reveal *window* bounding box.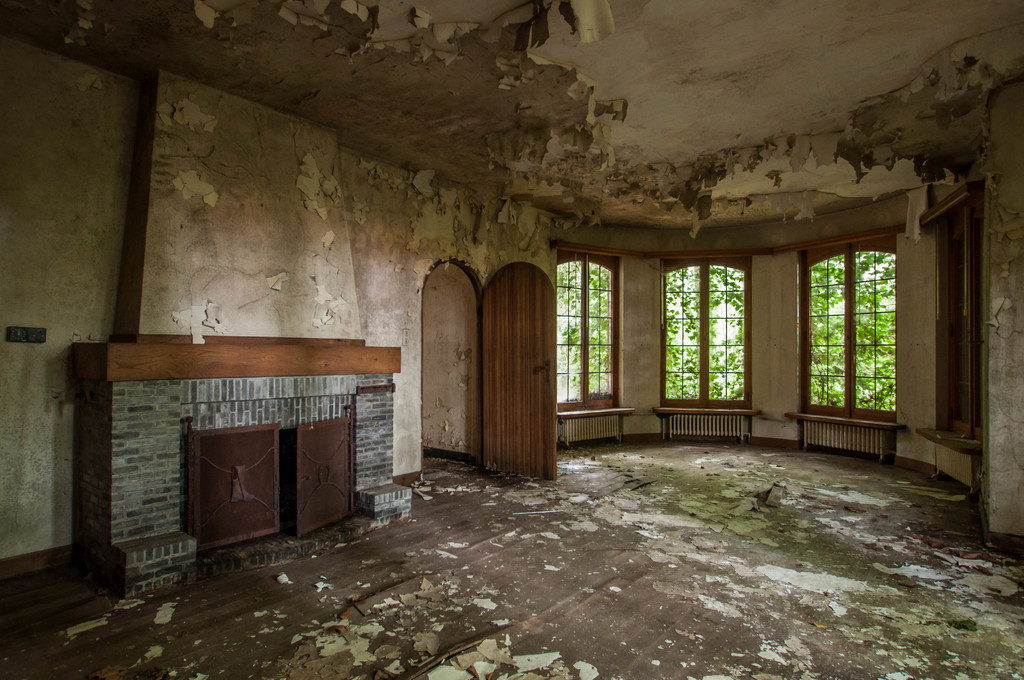
Revealed: bbox=[663, 254, 755, 409].
